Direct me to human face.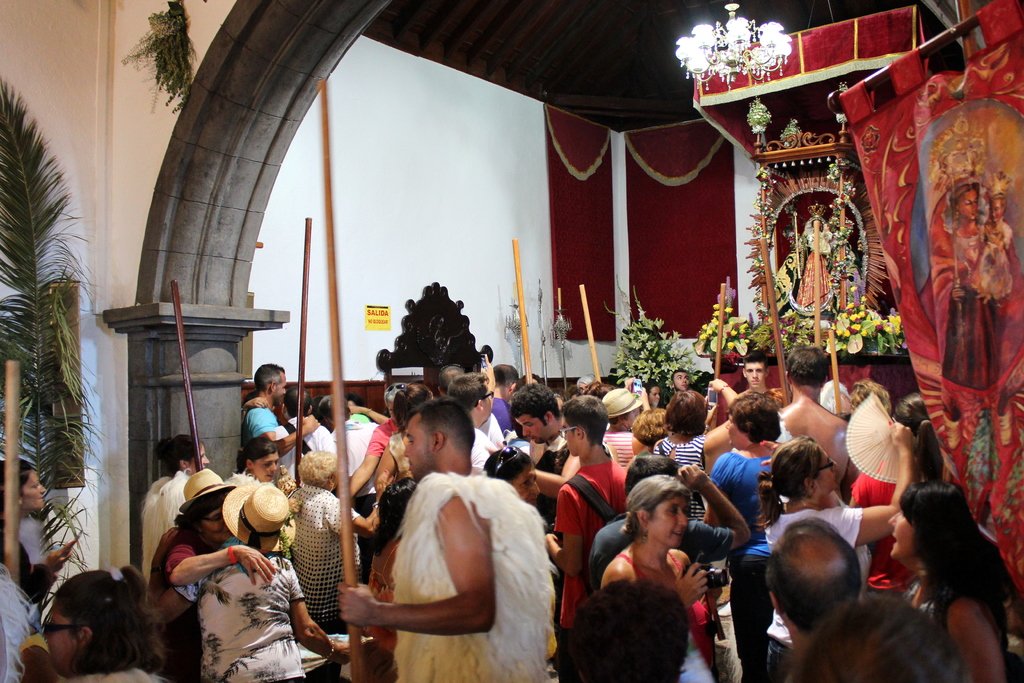
Direction: [x1=745, y1=362, x2=766, y2=390].
